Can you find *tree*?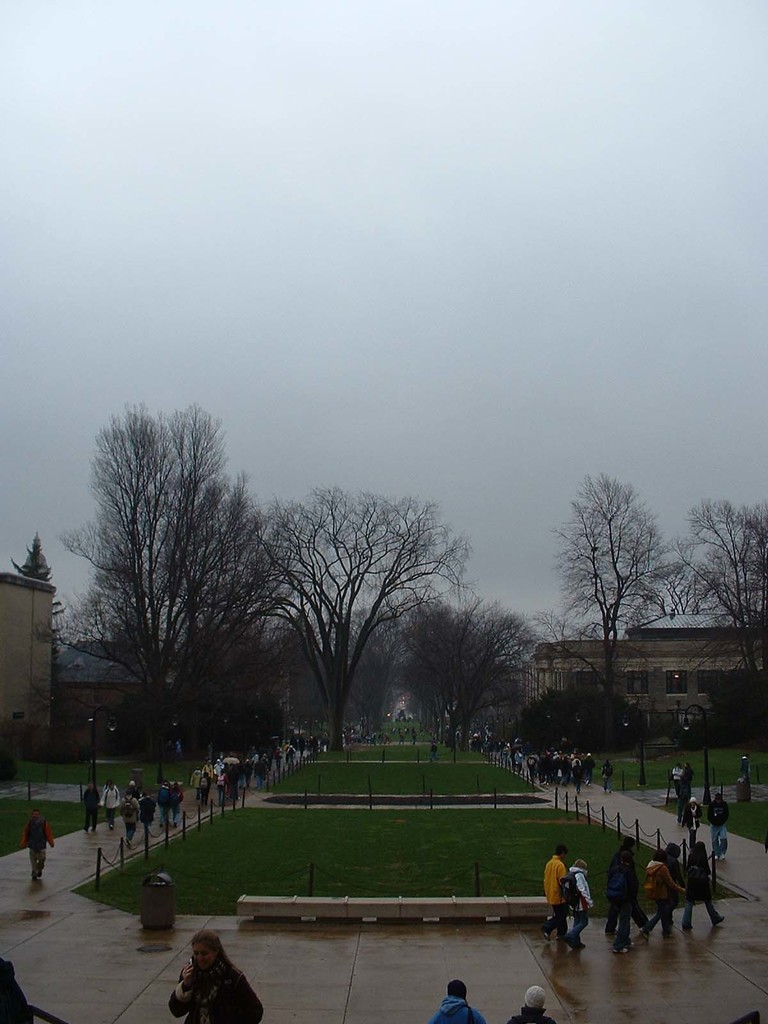
Yes, bounding box: region(659, 497, 767, 700).
